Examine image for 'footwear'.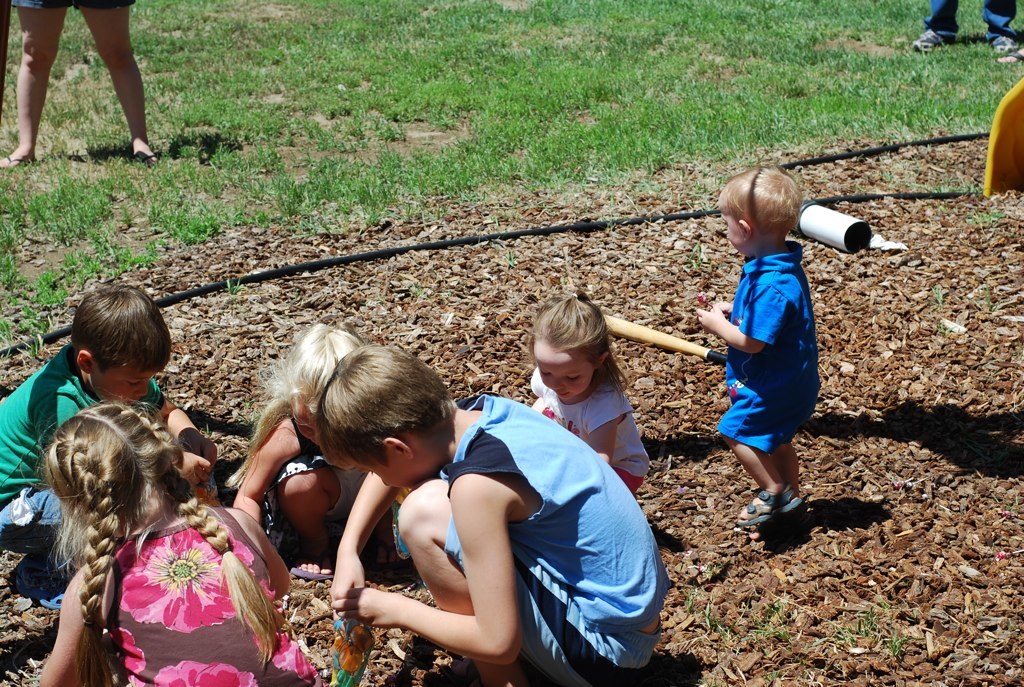
Examination result: <bbox>906, 28, 960, 52</bbox>.
